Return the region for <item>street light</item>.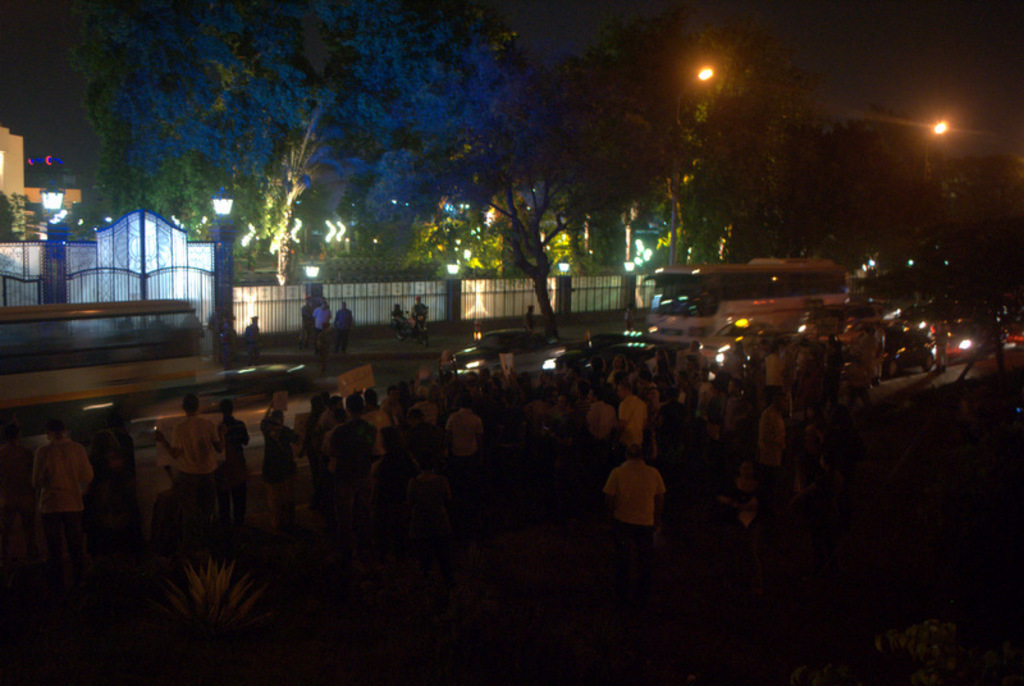
bbox=(662, 58, 723, 276).
